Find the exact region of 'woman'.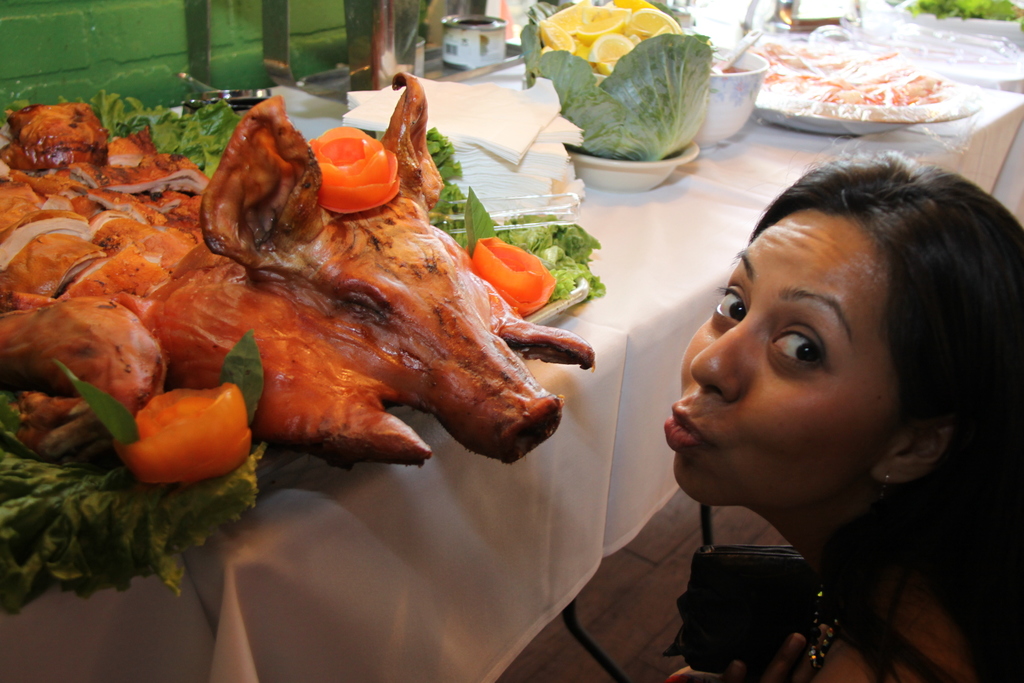
Exact region: detection(655, 141, 1023, 682).
